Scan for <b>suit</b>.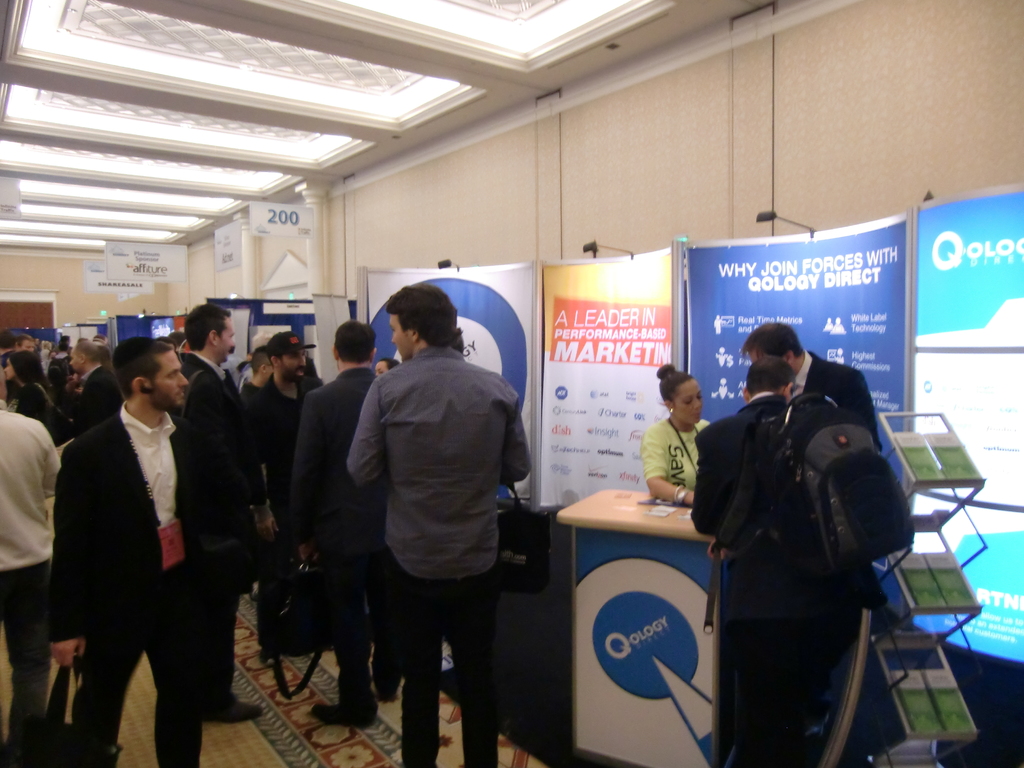
Scan result: bbox(169, 347, 272, 710).
